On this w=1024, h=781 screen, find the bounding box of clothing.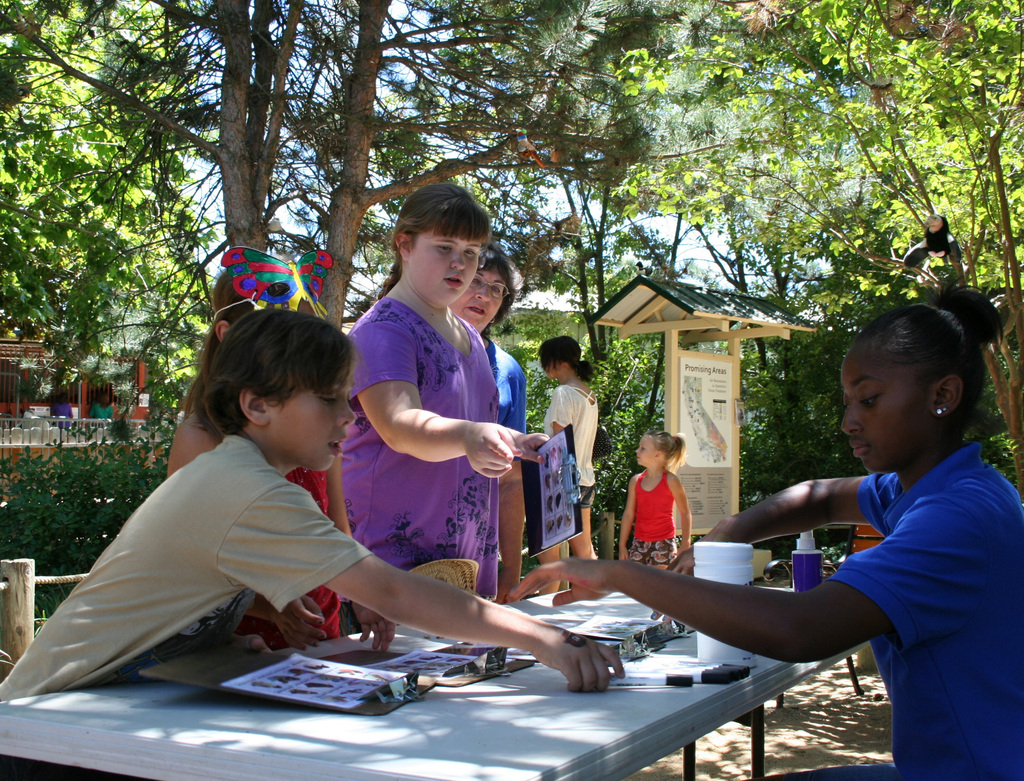
Bounding box: crop(279, 463, 338, 645).
